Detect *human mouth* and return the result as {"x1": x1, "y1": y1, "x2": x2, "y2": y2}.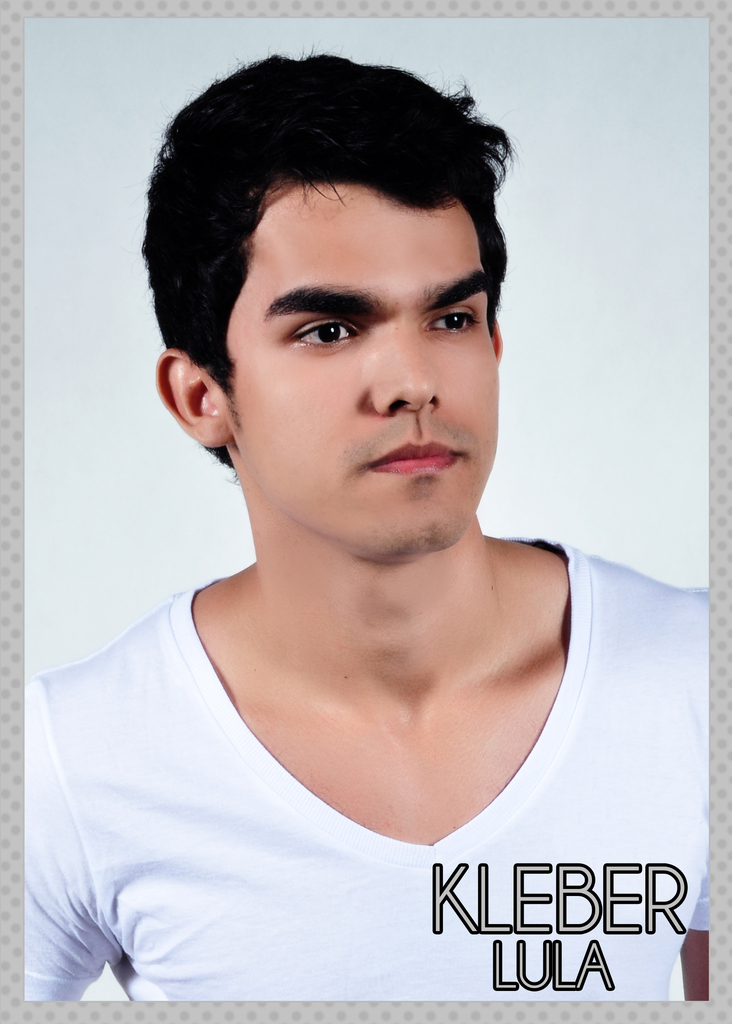
{"x1": 362, "y1": 436, "x2": 467, "y2": 474}.
